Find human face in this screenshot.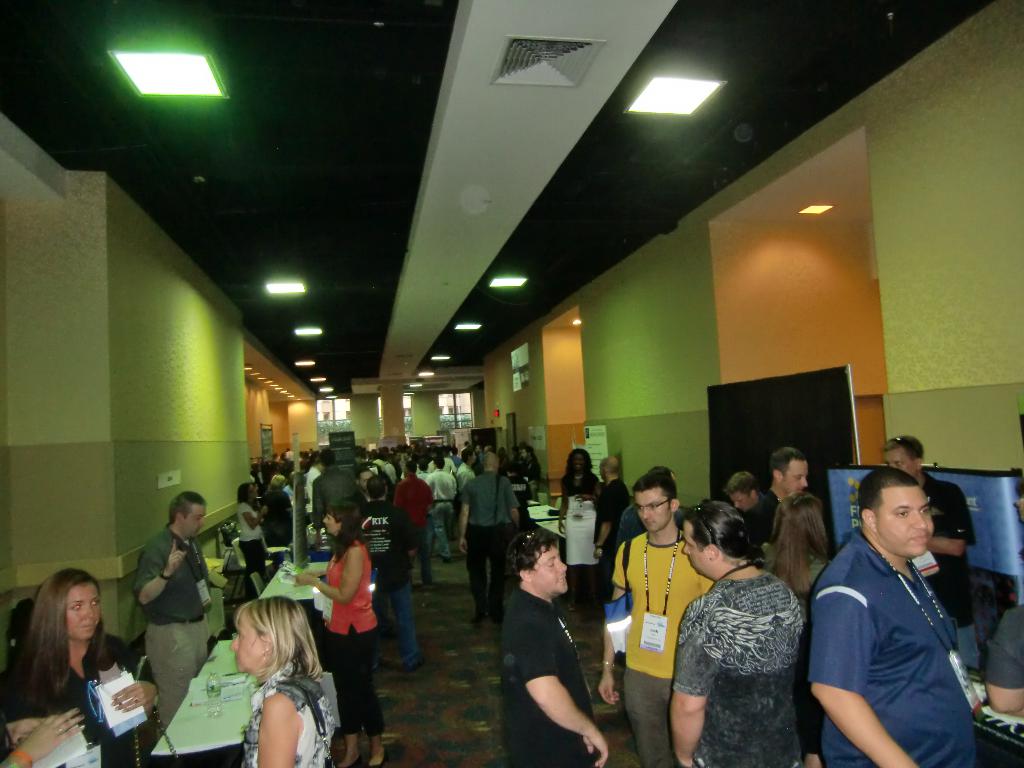
The bounding box for human face is l=533, t=554, r=572, b=597.
